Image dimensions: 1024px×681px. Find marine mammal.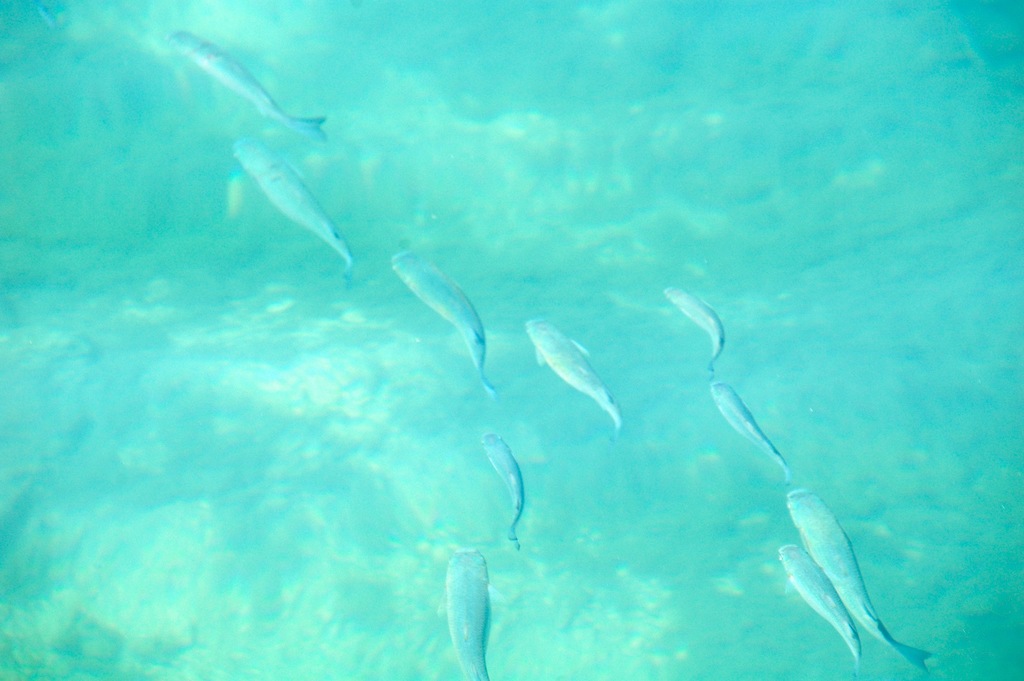
crop(158, 26, 332, 146).
